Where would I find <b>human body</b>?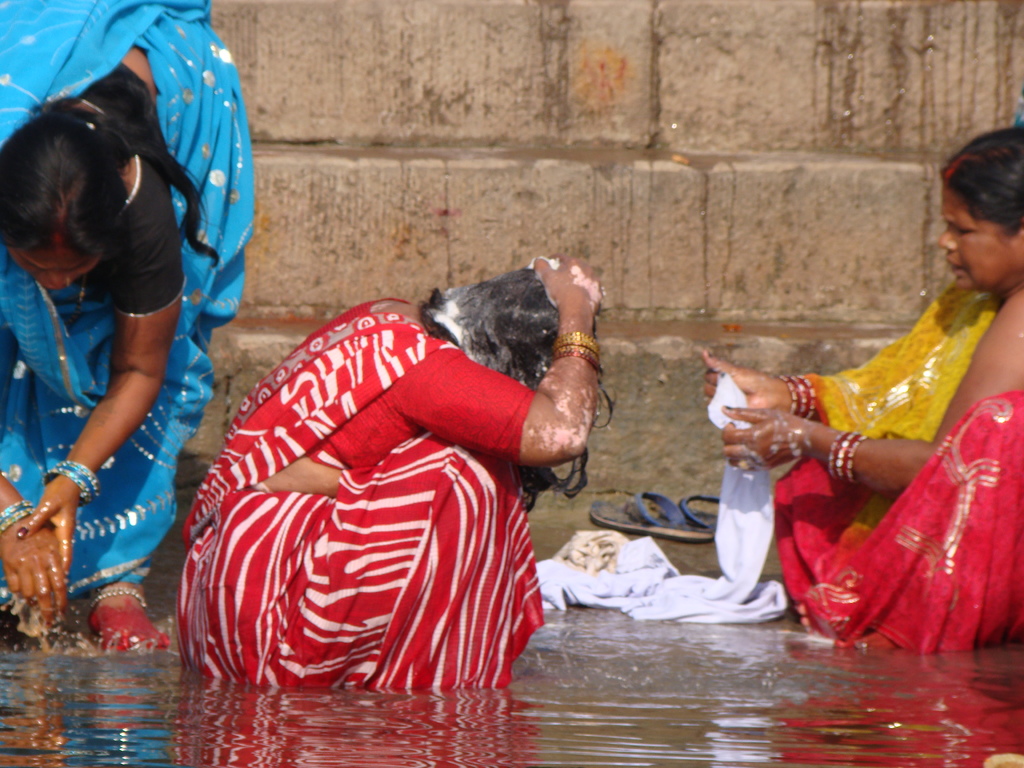
At 699:124:1023:647.
